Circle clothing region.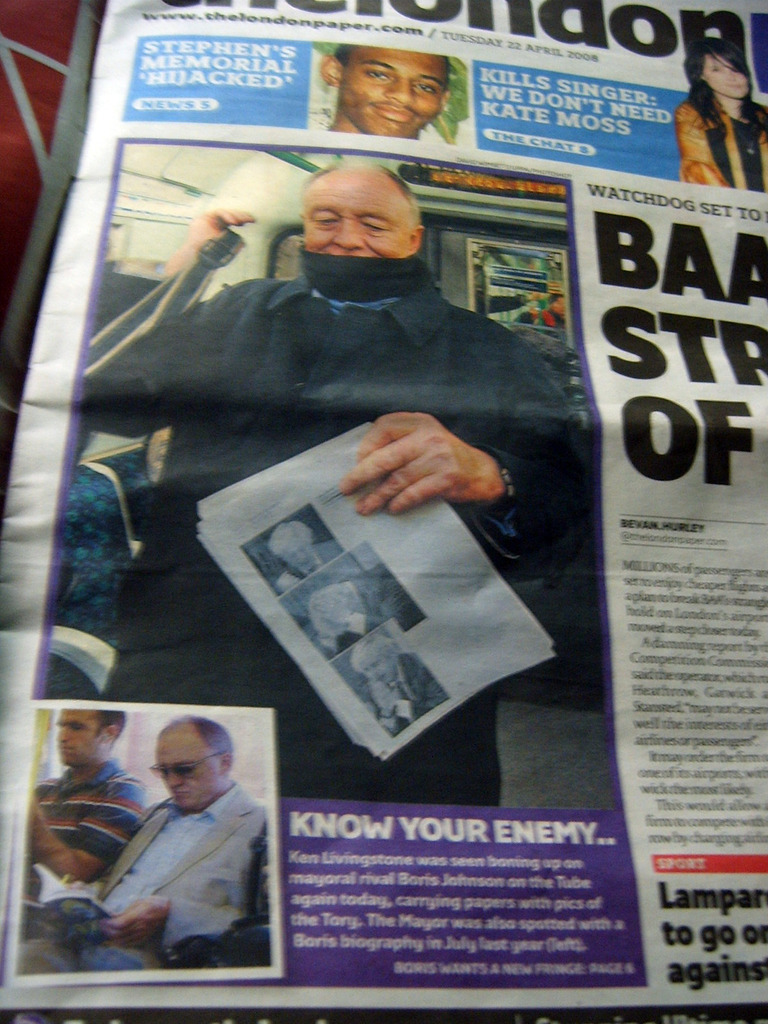
Region: crop(669, 94, 765, 190).
